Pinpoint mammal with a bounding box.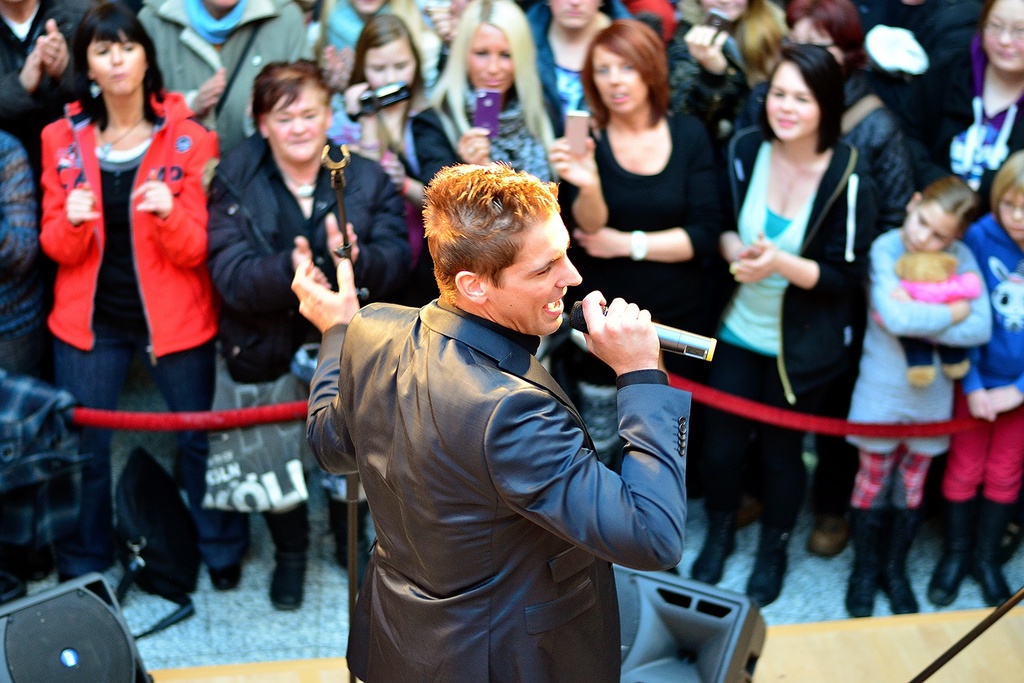
crop(777, 0, 907, 228).
